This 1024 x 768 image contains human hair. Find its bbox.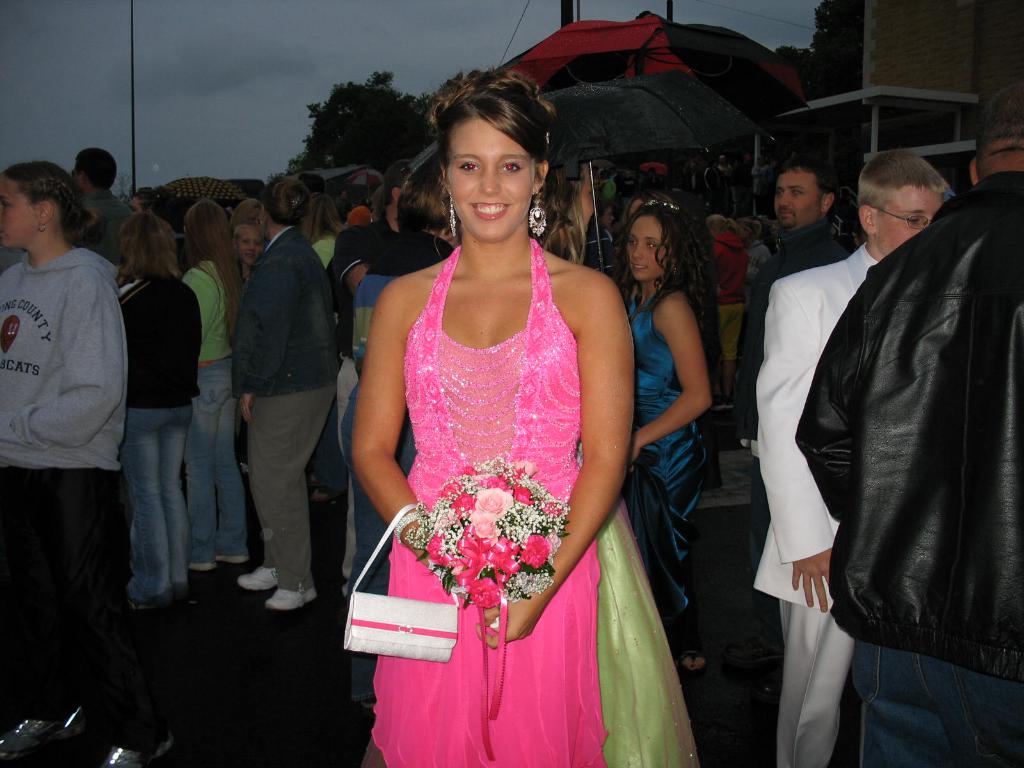
rect(525, 161, 582, 266).
